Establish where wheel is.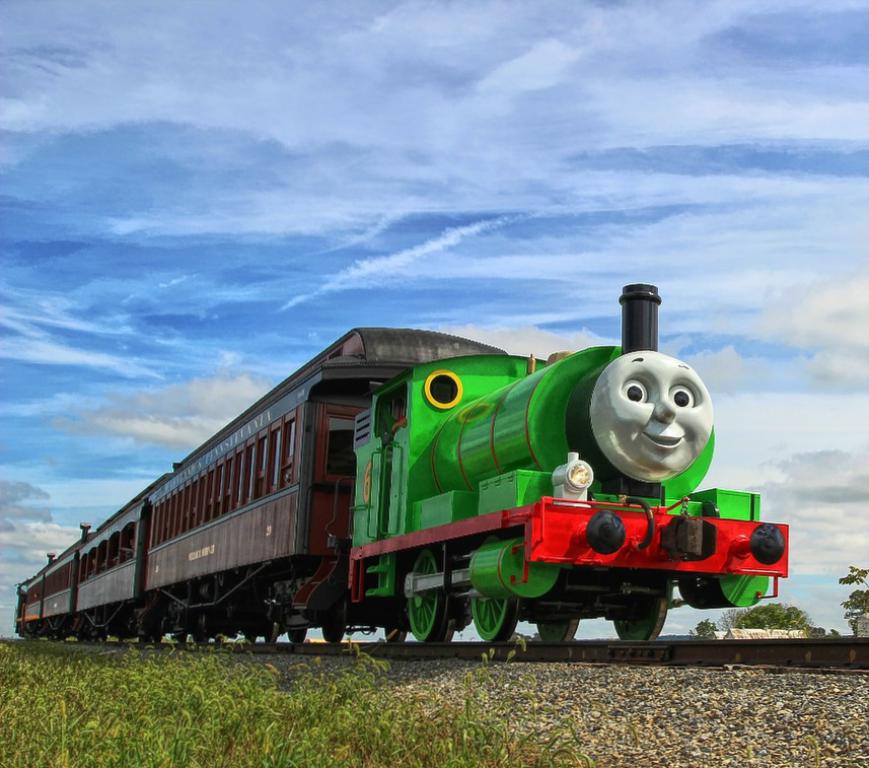
Established at left=464, top=600, right=515, bottom=645.
